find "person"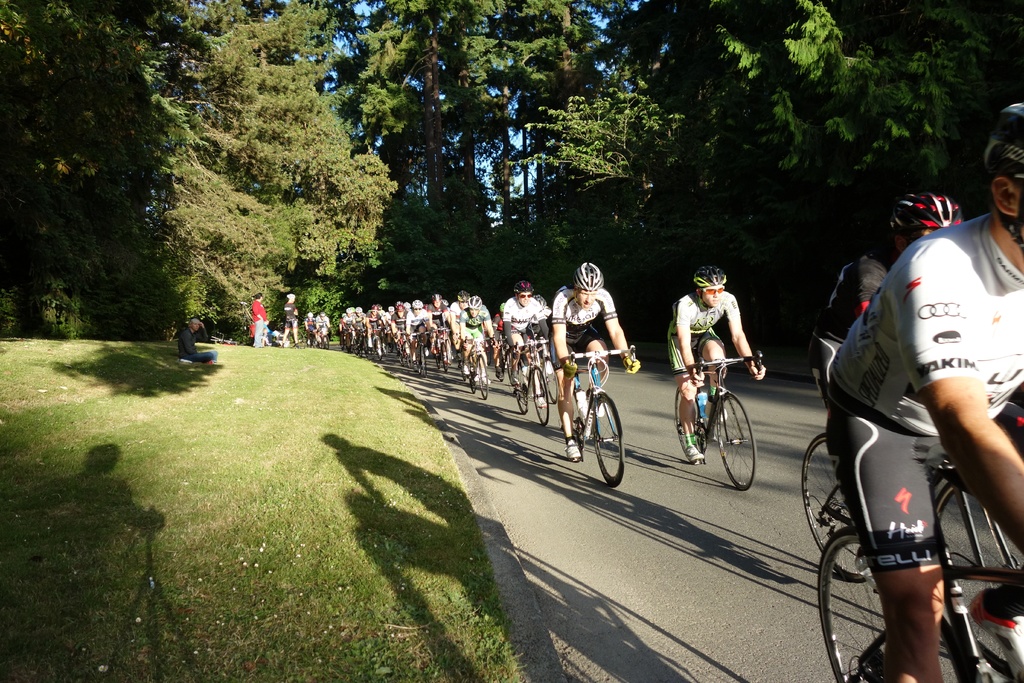
x1=806, y1=193, x2=964, y2=403
